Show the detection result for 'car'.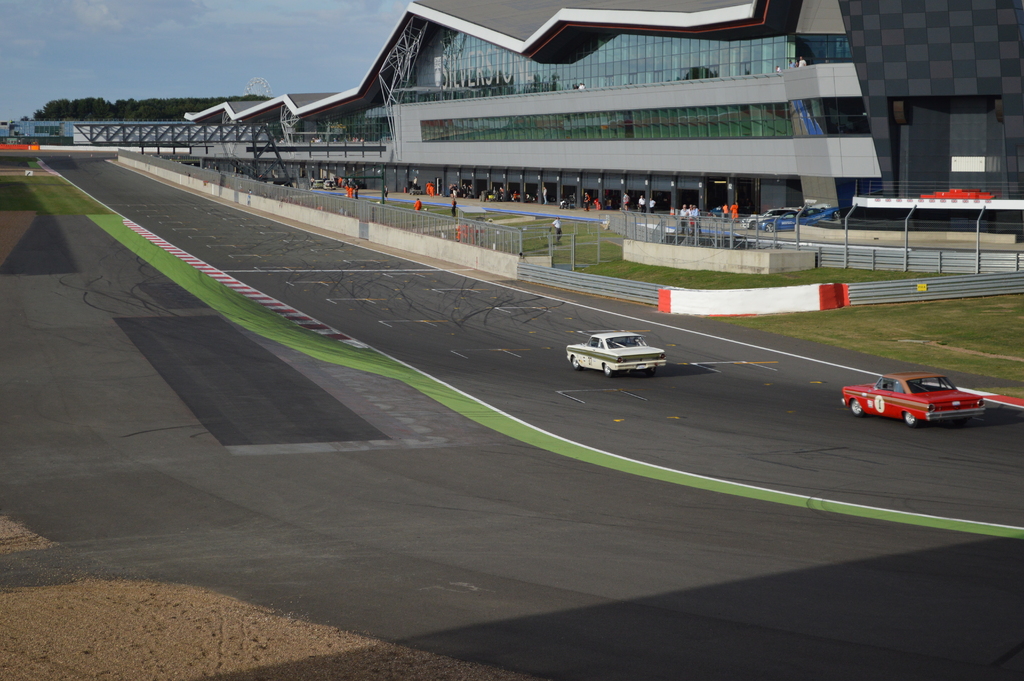
[x1=842, y1=370, x2=987, y2=429].
